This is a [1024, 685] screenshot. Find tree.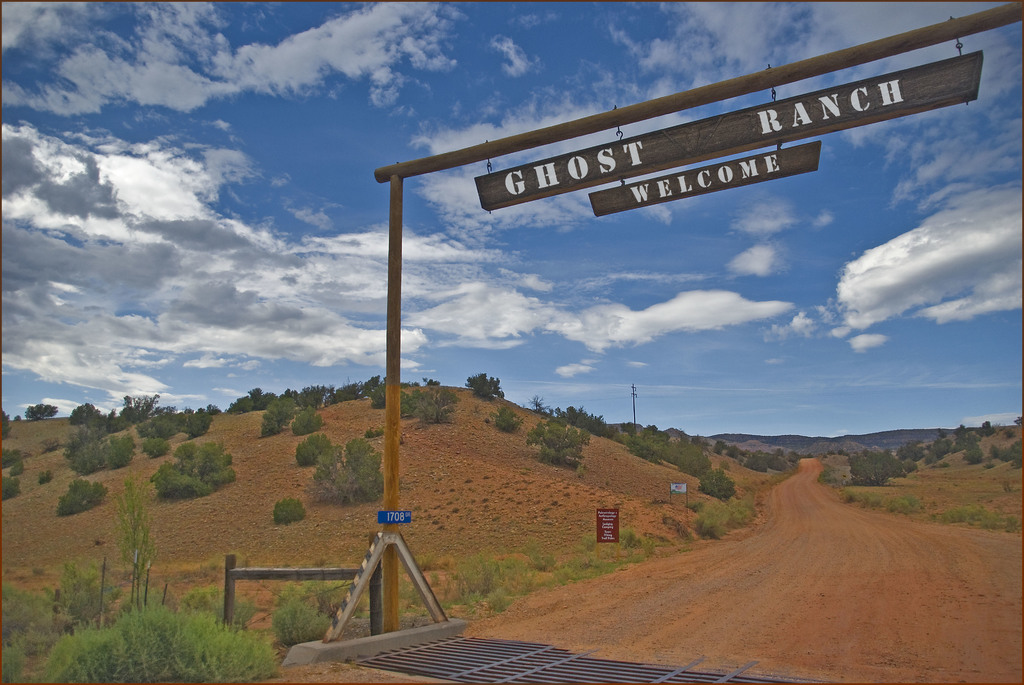
Bounding box: bbox=[3, 471, 19, 501].
